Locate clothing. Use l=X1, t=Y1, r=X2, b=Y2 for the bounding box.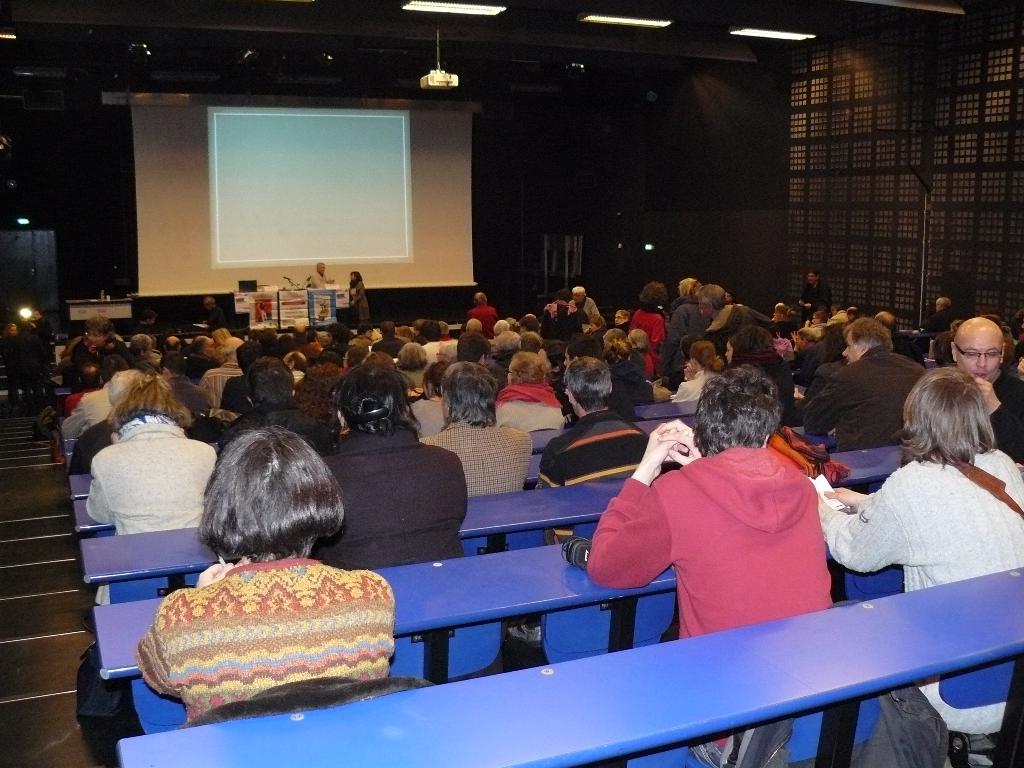
l=815, t=441, r=1023, b=733.
